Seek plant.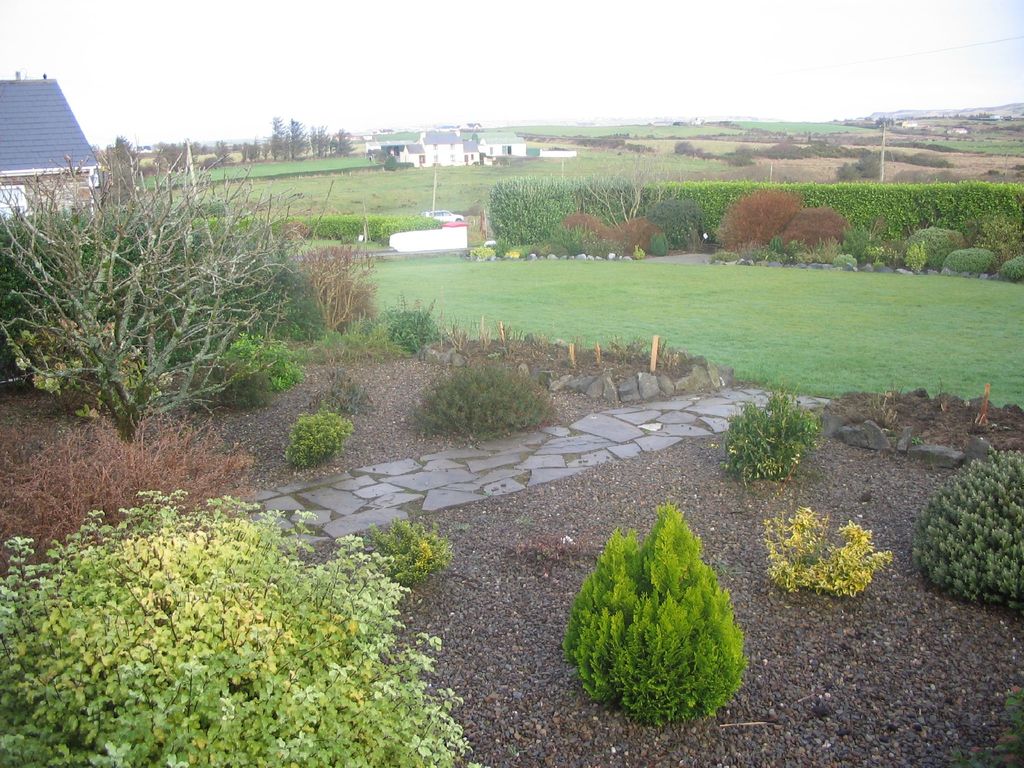
(left=886, top=147, right=949, bottom=163).
